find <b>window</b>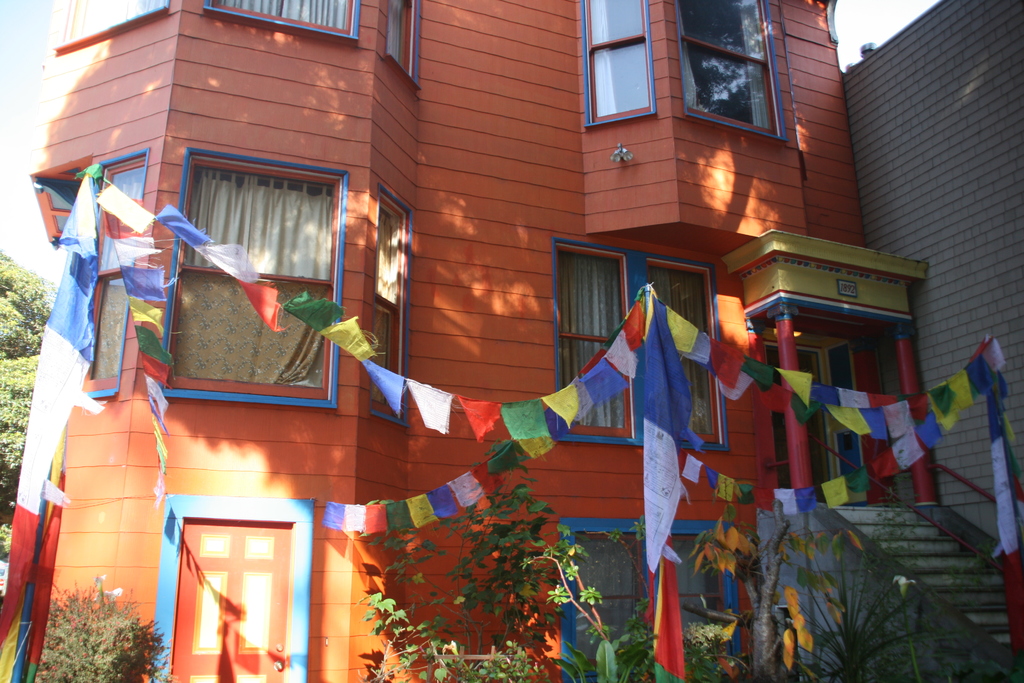
{"x1": 90, "y1": 154, "x2": 147, "y2": 267}
